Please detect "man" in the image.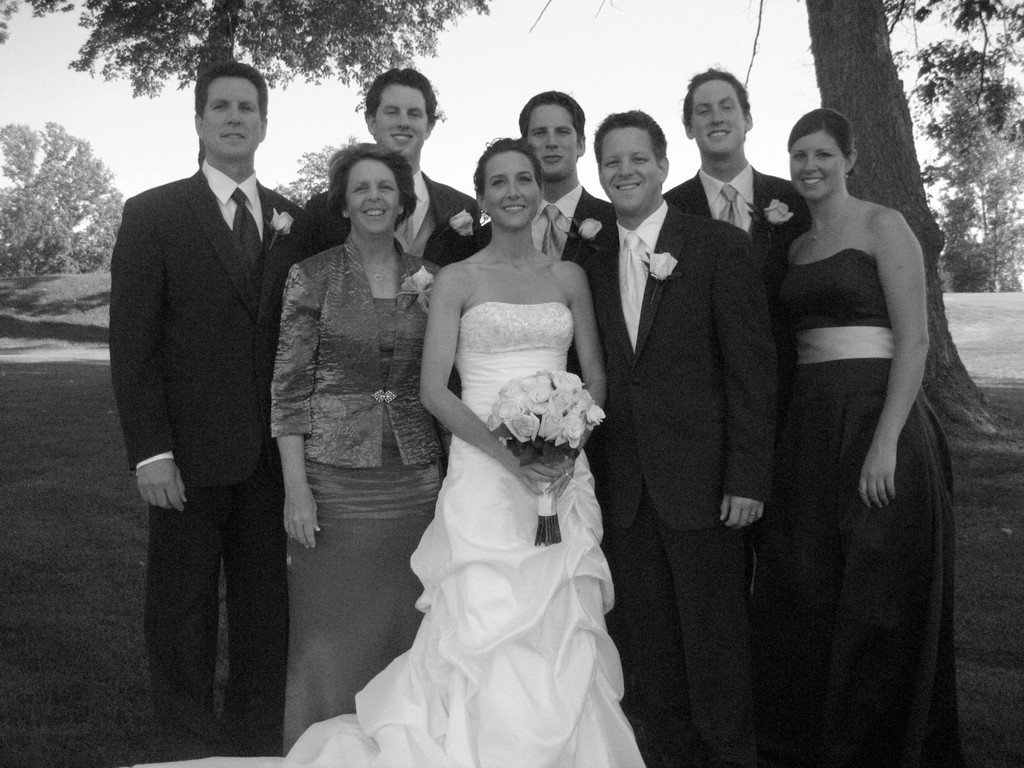
(473, 88, 614, 255).
